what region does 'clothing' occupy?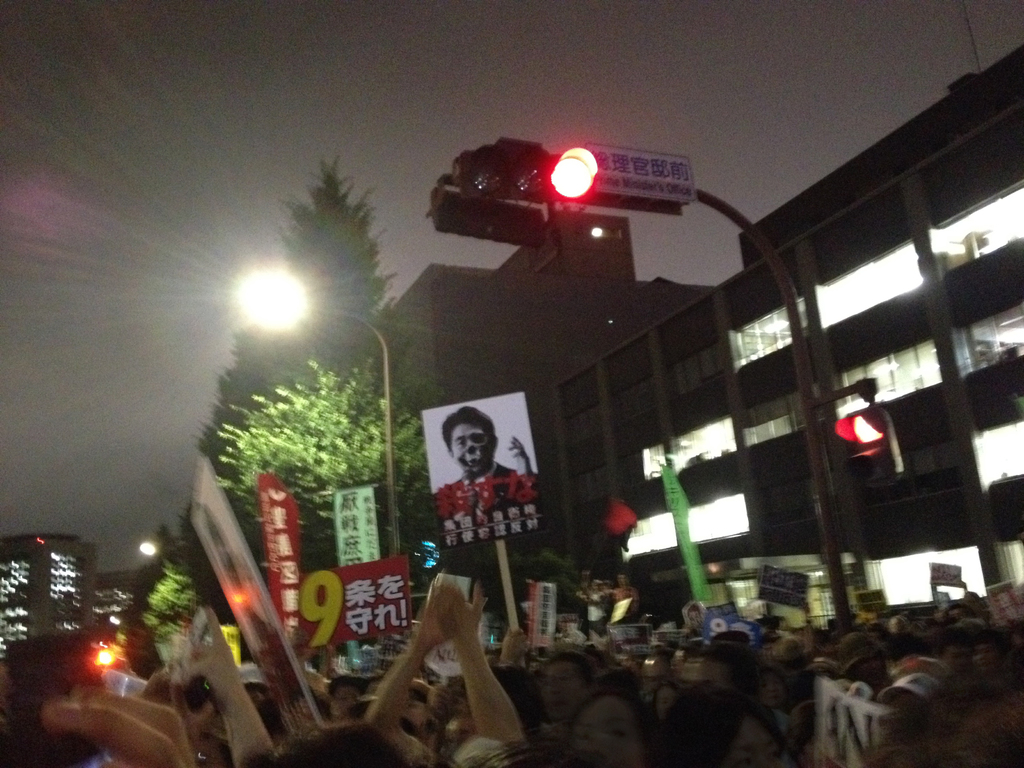
(x1=431, y1=463, x2=531, y2=556).
